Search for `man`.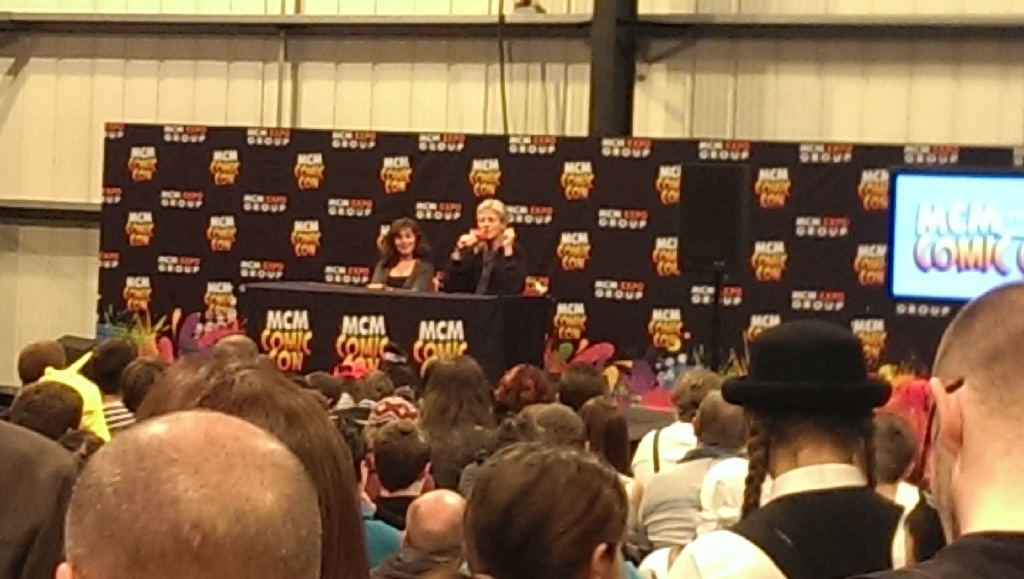
Found at crop(439, 197, 530, 310).
